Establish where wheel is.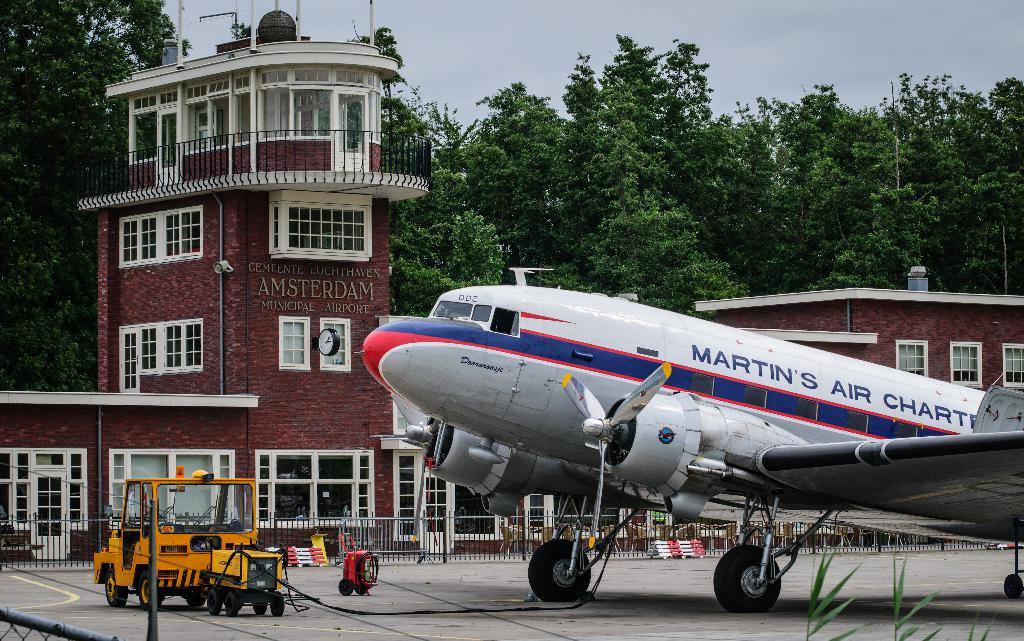
Established at <region>340, 579, 355, 593</region>.
